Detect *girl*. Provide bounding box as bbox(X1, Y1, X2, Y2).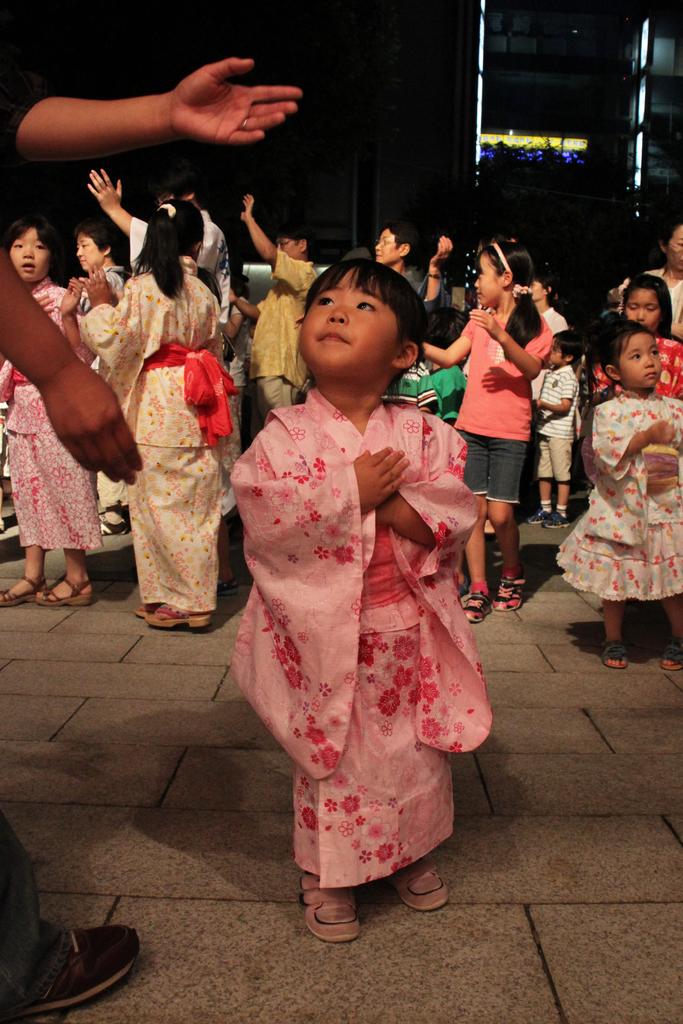
bbox(78, 202, 239, 627).
